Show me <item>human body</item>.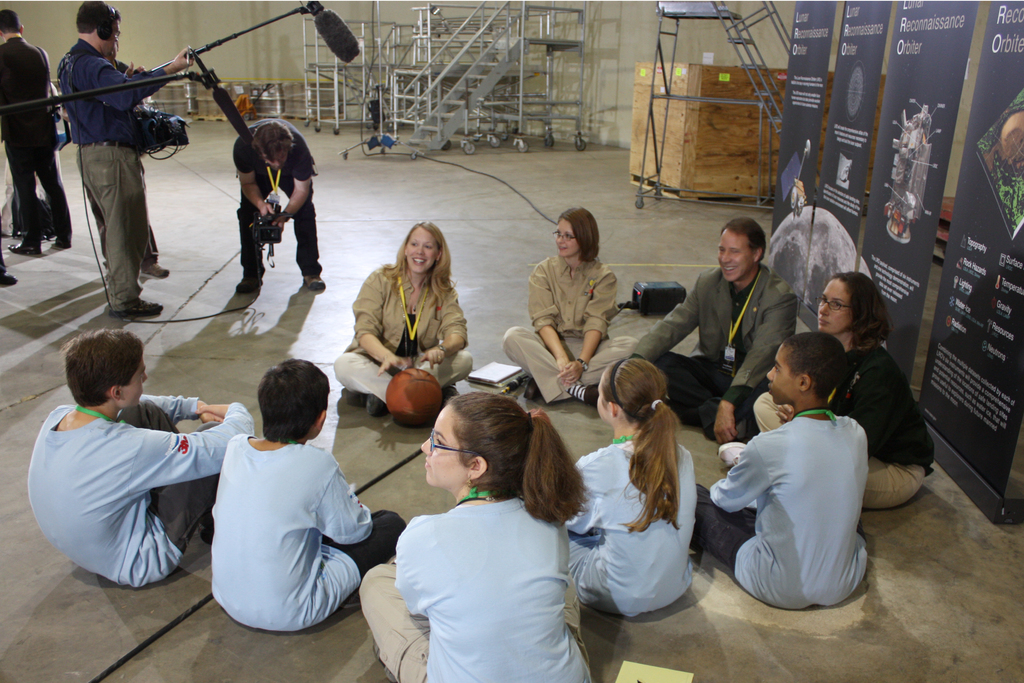
<item>human body</item> is here: box=[24, 325, 251, 591].
